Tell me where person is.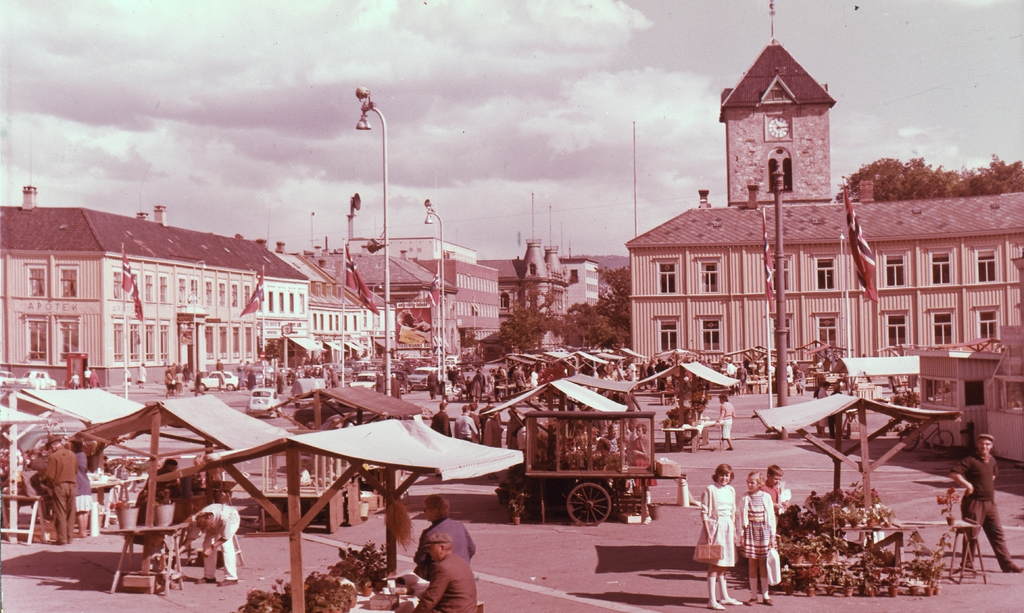
person is at <bbox>719, 389, 733, 453</bbox>.
